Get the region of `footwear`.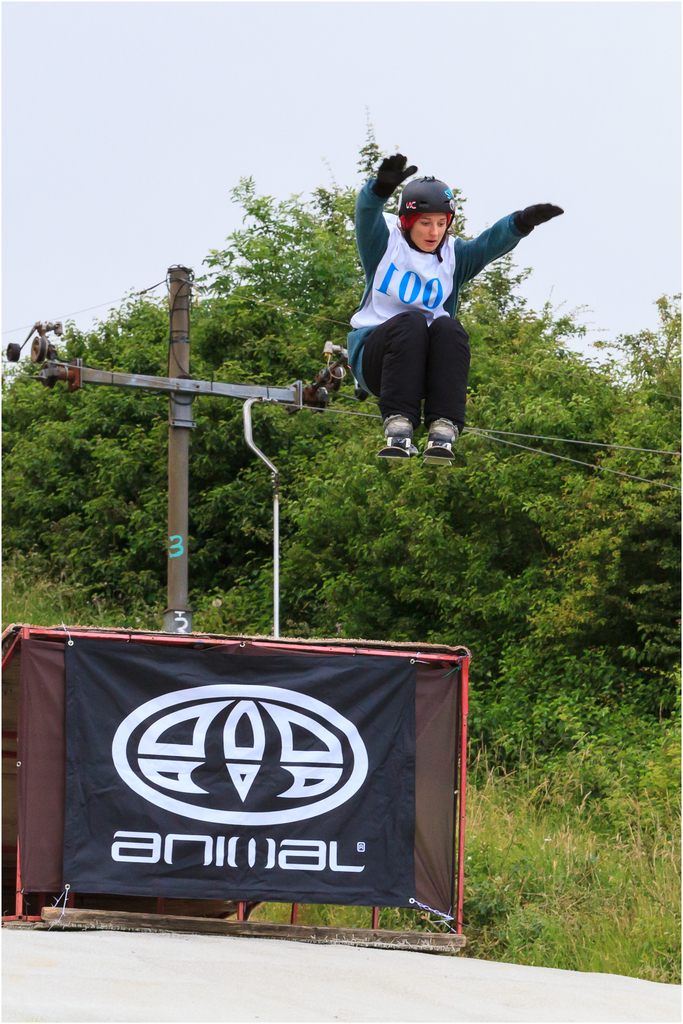
{"left": 385, "top": 412, "right": 422, "bottom": 436}.
